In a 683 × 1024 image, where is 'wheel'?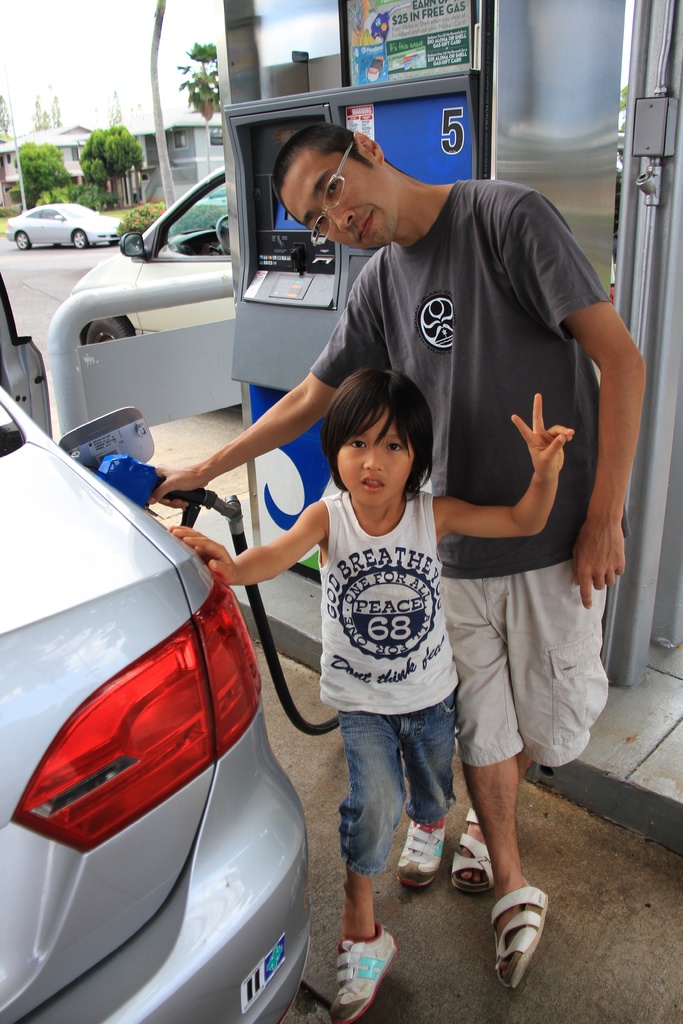
{"x1": 74, "y1": 228, "x2": 88, "y2": 247}.
